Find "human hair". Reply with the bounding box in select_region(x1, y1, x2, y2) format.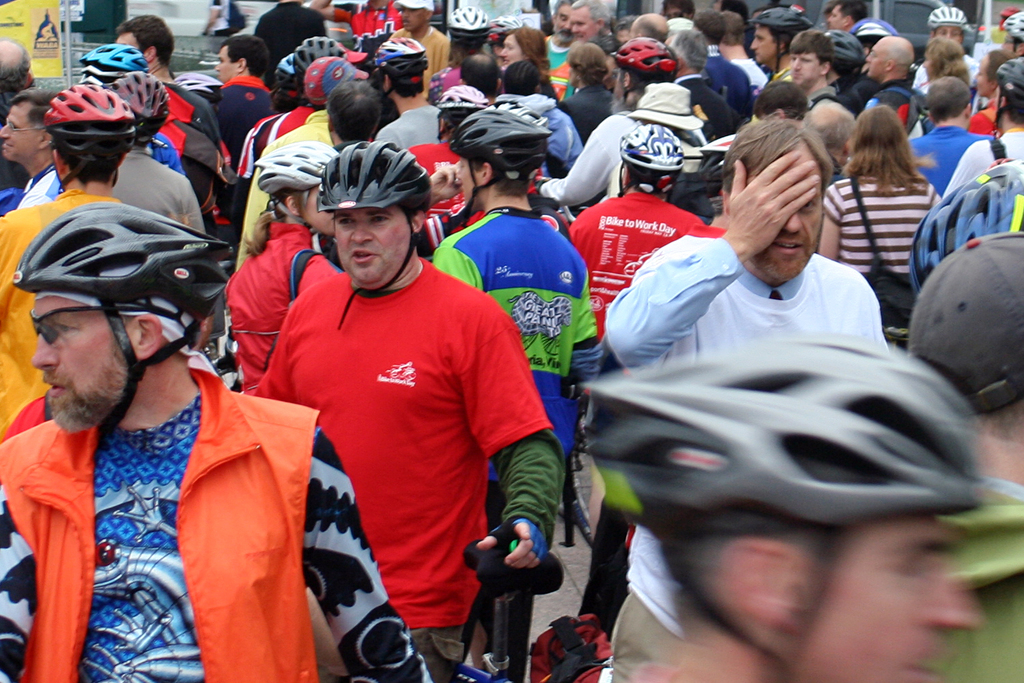
select_region(751, 82, 807, 123).
